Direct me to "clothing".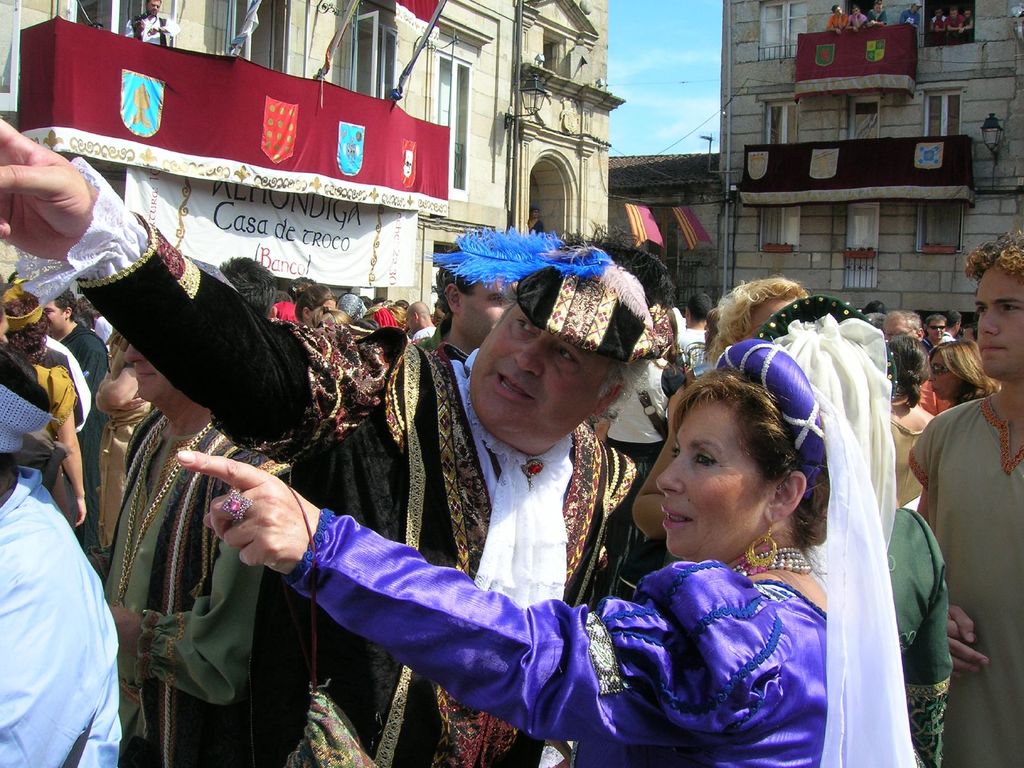
Direction: locate(282, 550, 909, 767).
